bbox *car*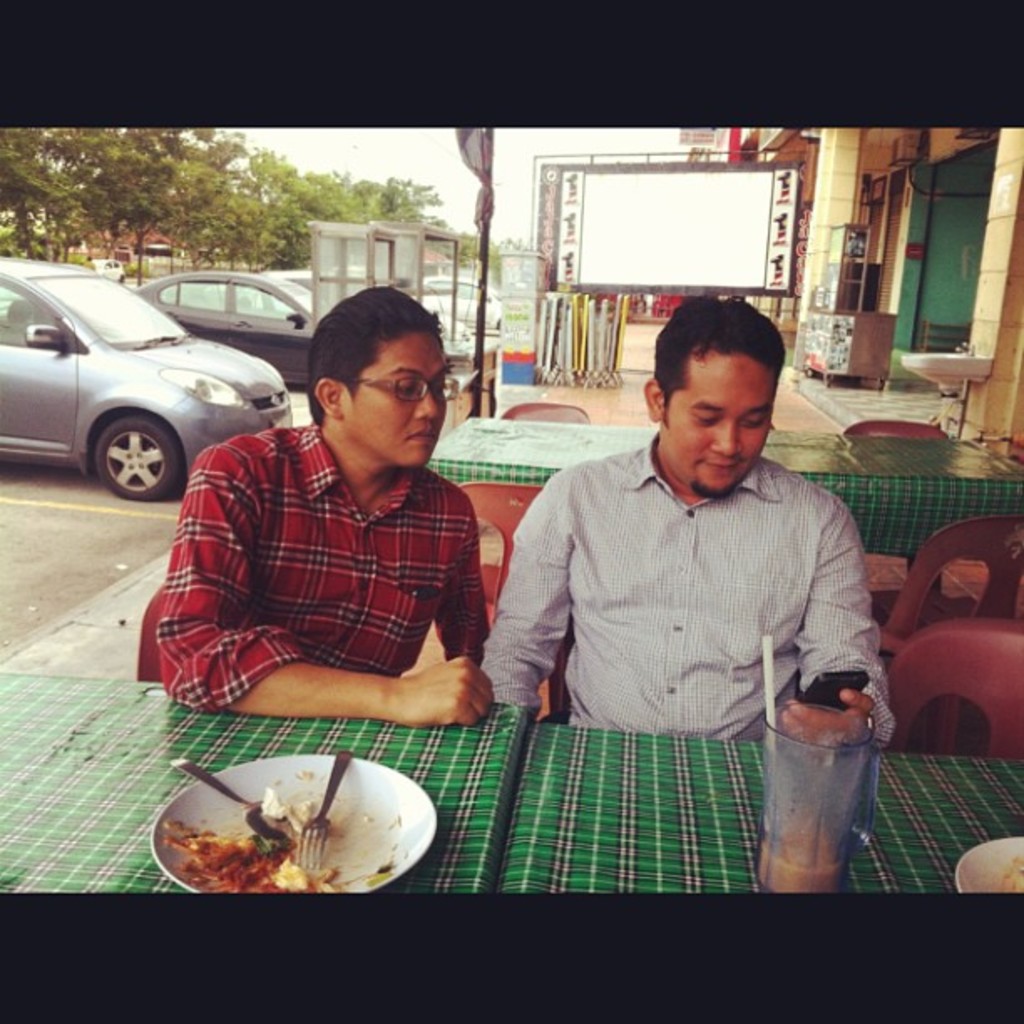
x1=435 y1=303 x2=489 y2=373
